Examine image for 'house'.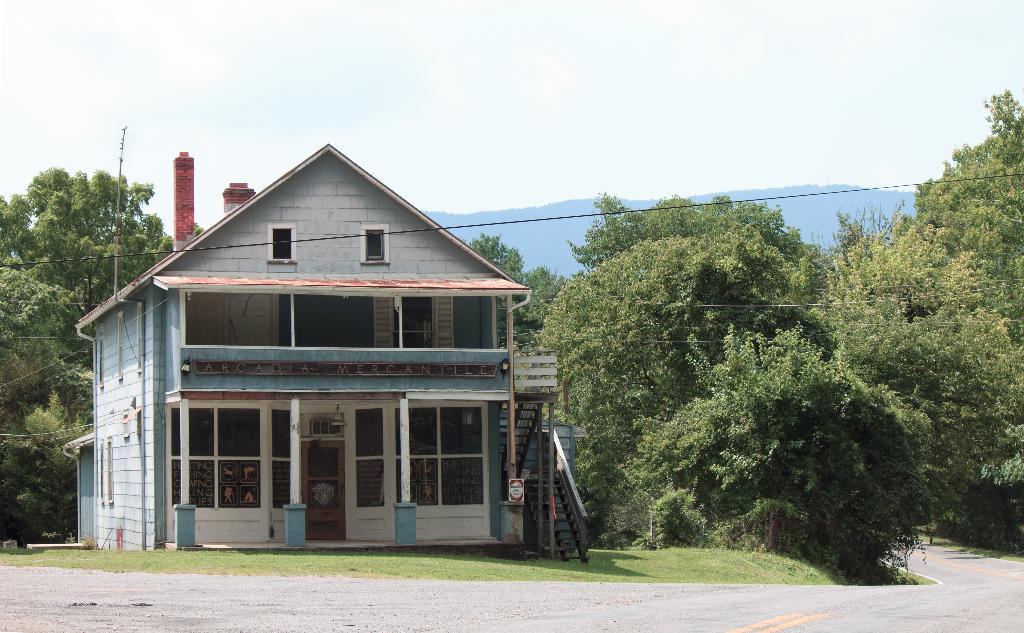
Examination result: bbox=[60, 140, 559, 552].
